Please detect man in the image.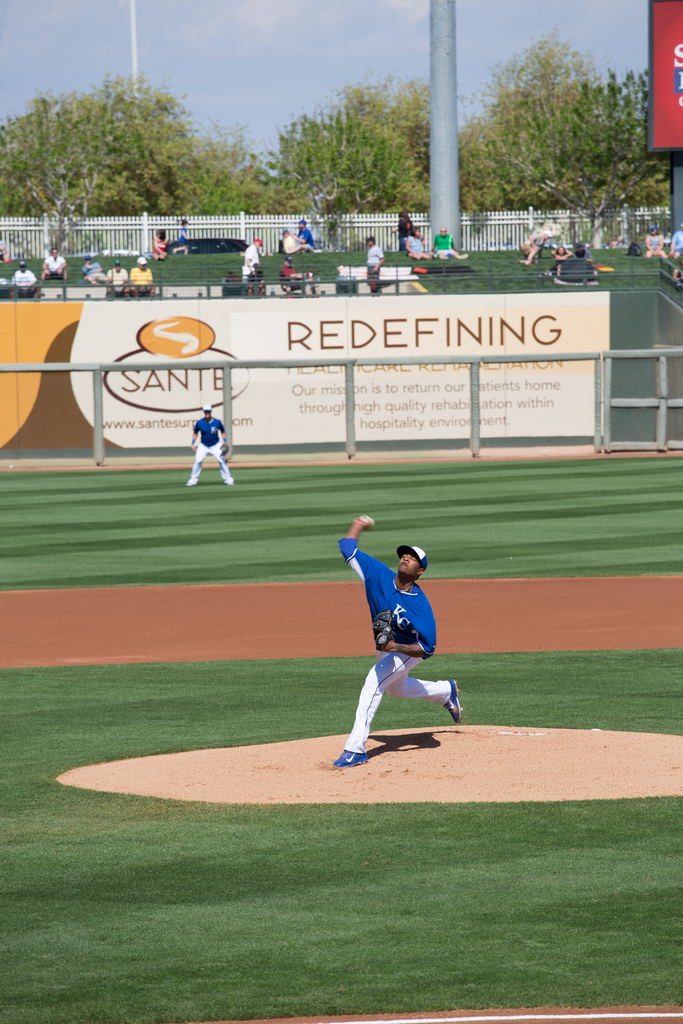
bbox=[327, 515, 454, 771].
